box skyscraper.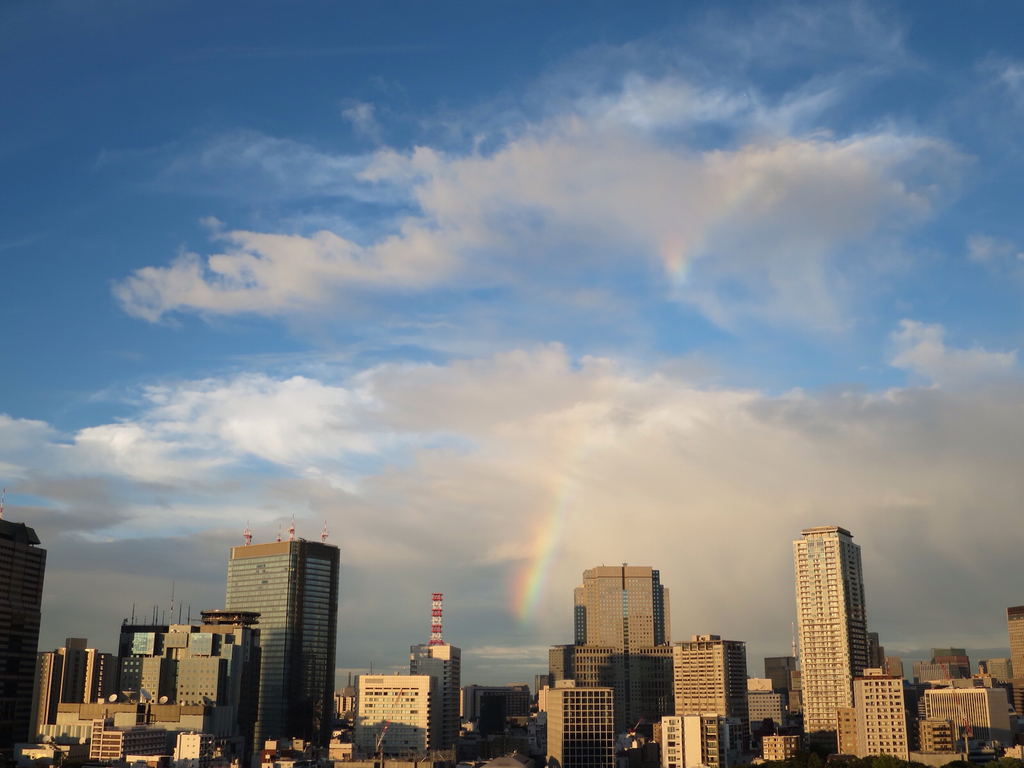
x1=783, y1=525, x2=879, y2=748.
